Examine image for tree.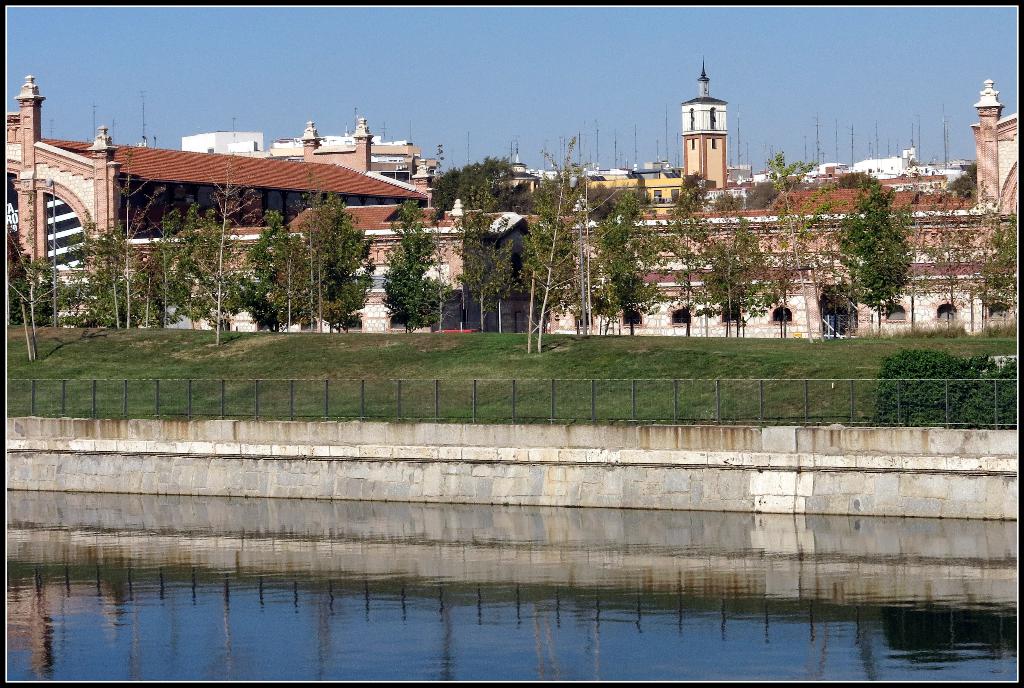
Examination result: [576,190,653,337].
